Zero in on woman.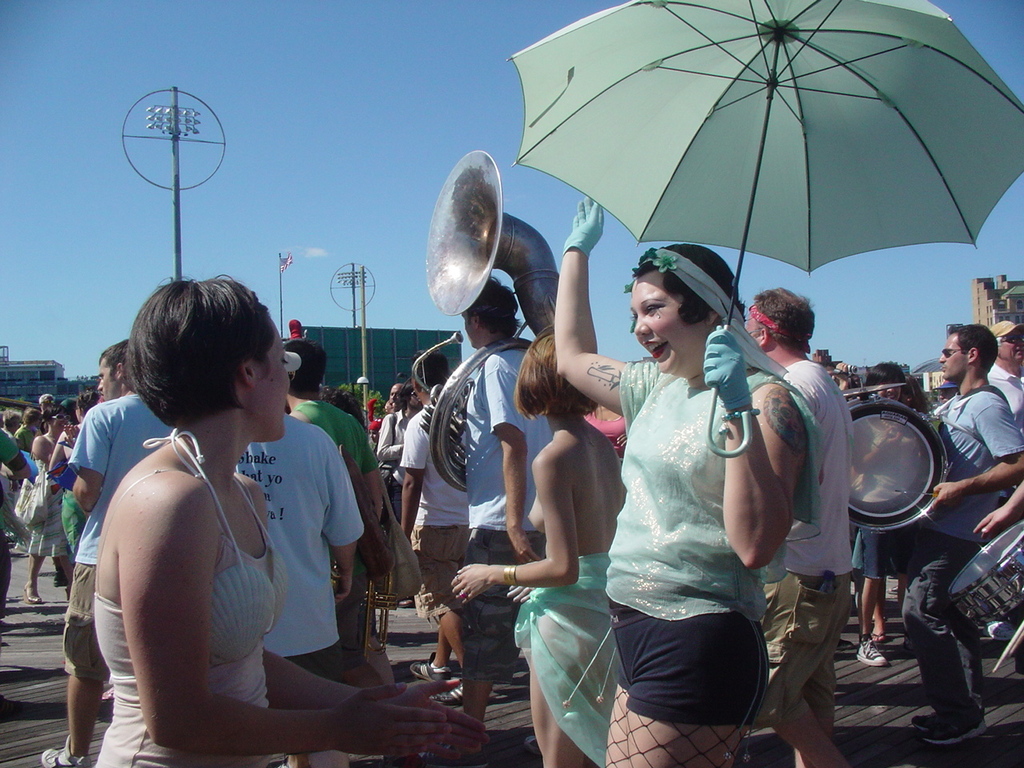
Zeroed in: <bbox>19, 403, 90, 607</bbox>.
